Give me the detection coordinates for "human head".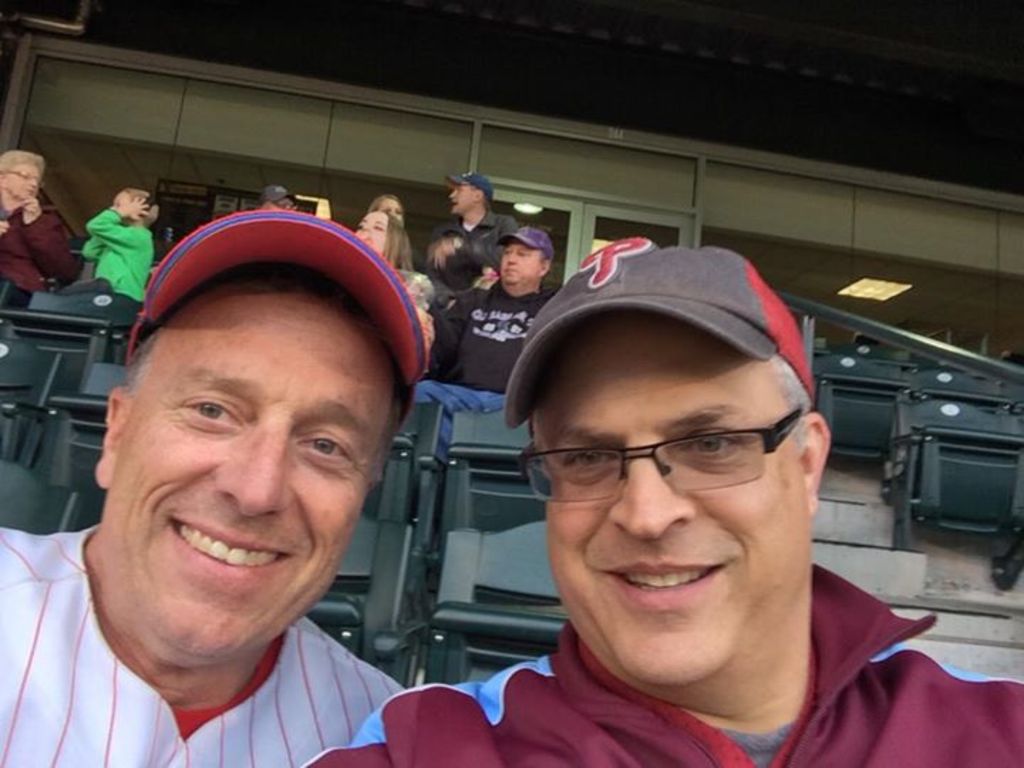
box(384, 196, 401, 223).
